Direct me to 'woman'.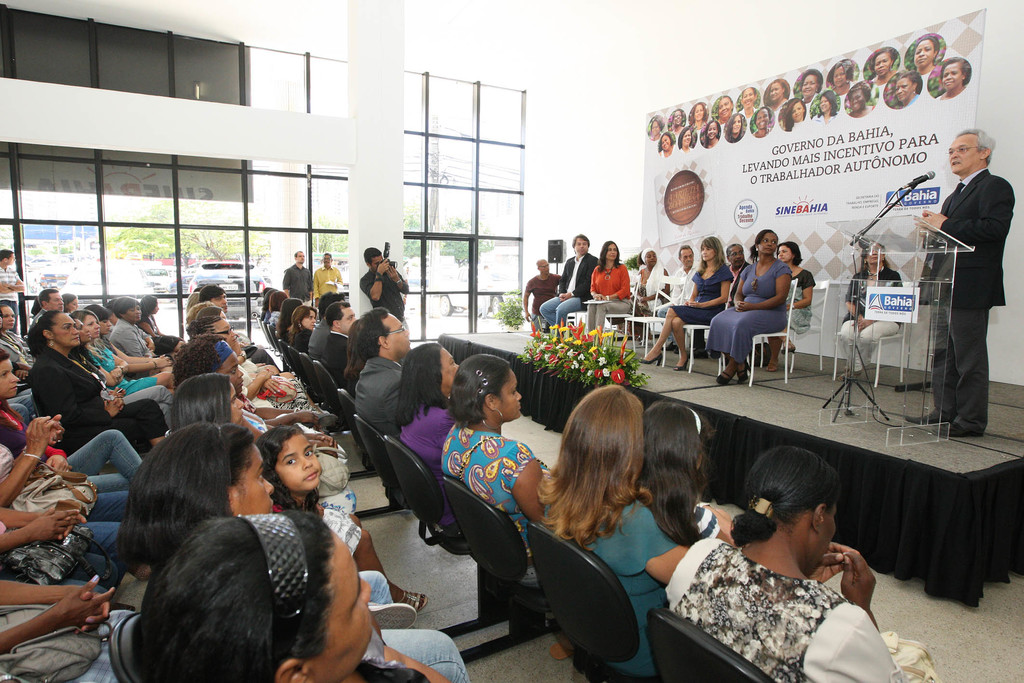
Direction: detection(682, 130, 698, 153).
